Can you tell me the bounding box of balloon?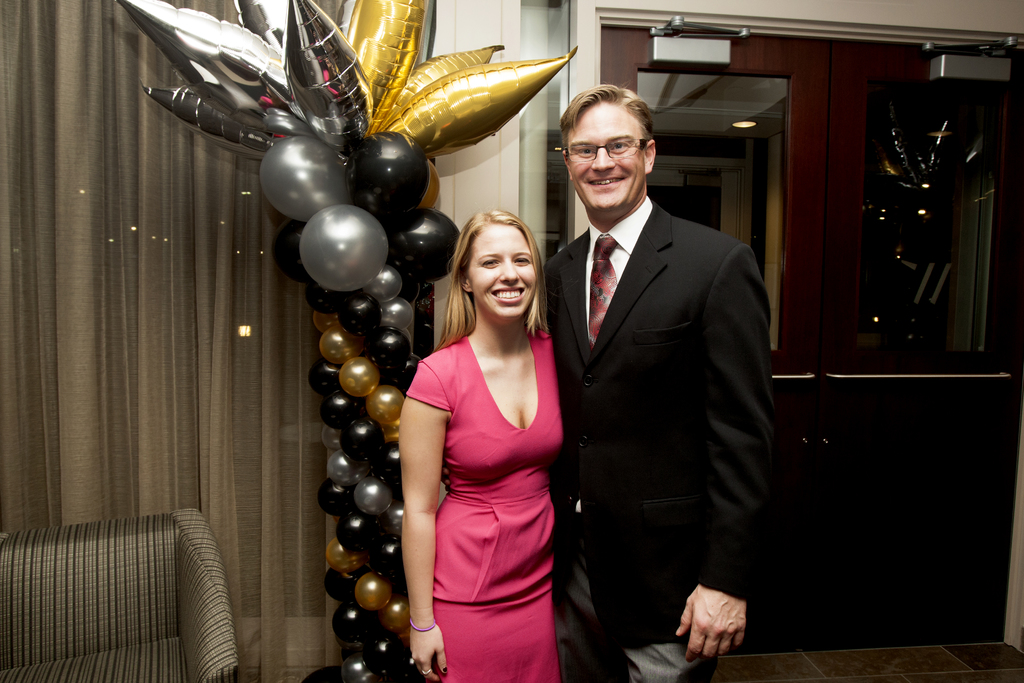
bbox=(351, 575, 390, 616).
